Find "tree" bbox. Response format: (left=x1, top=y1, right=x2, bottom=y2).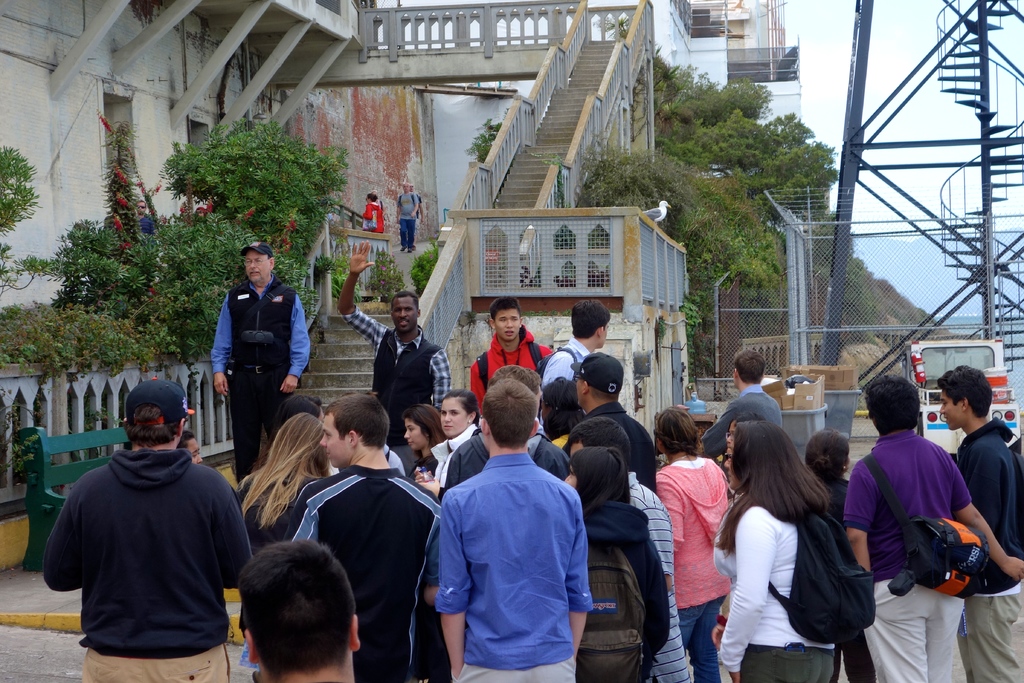
(left=646, top=47, right=840, bottom=337).
